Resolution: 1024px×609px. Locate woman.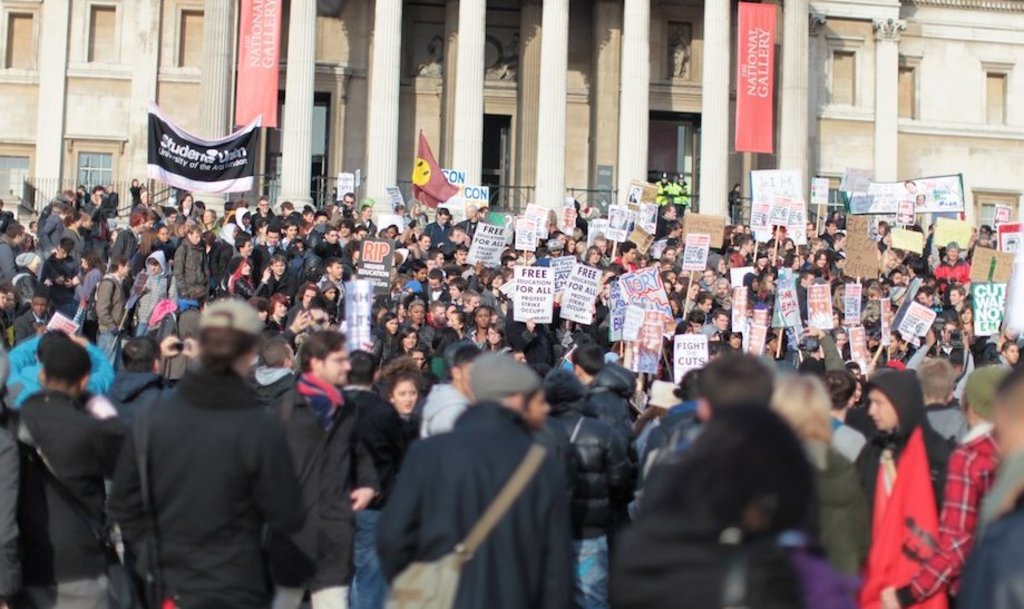
(783, 246, 806, 282).
